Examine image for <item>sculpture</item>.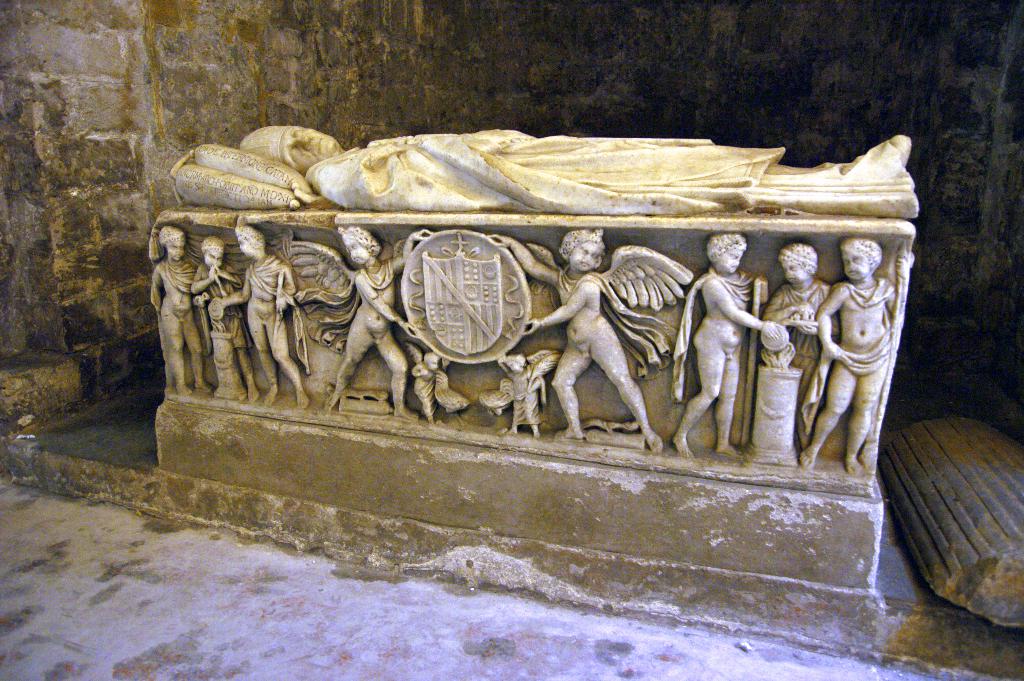
Examination result: [186,237,264,394].
